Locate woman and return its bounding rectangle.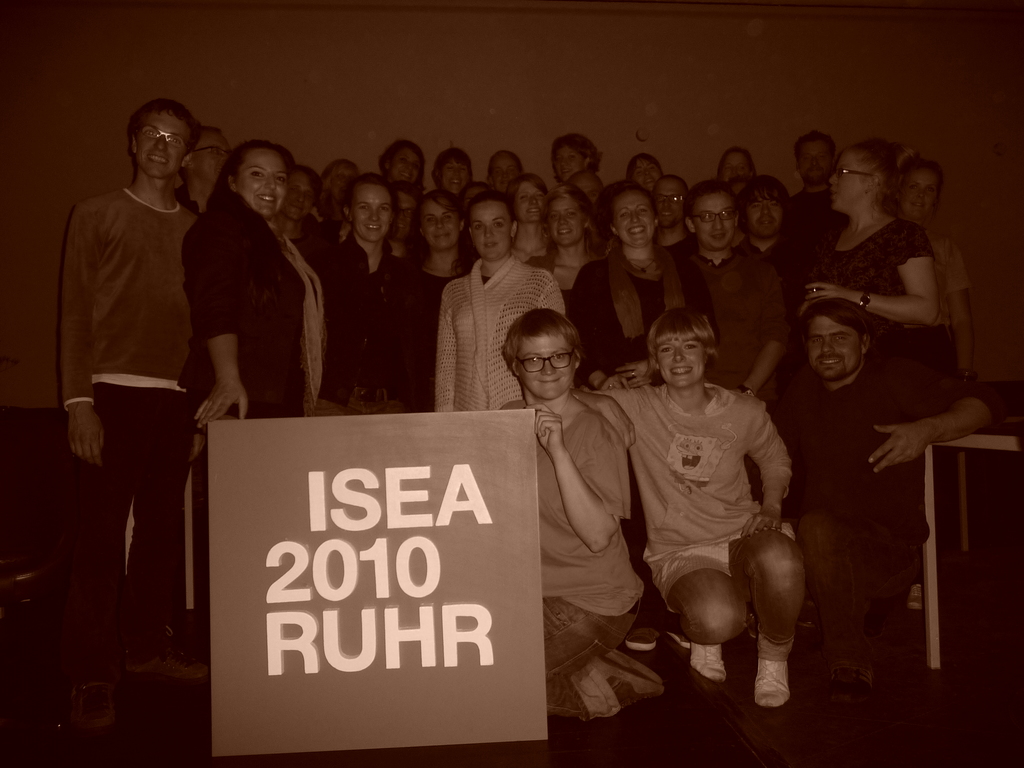
box(558, 178, 692, 397).
